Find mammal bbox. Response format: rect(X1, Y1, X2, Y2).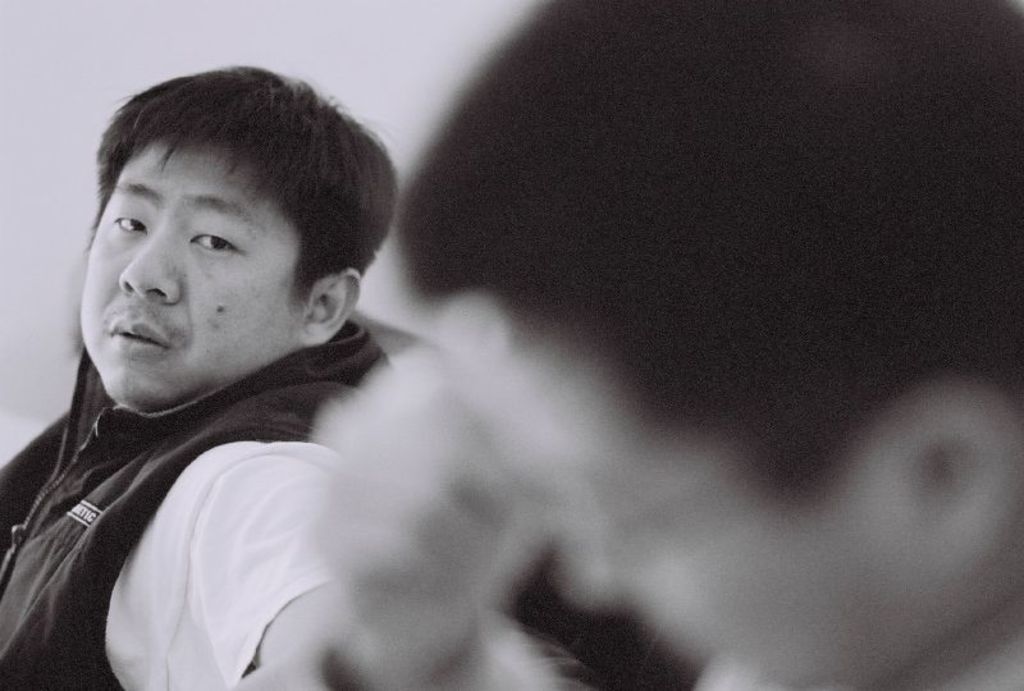
rect(314, 0, 1023, 690).
